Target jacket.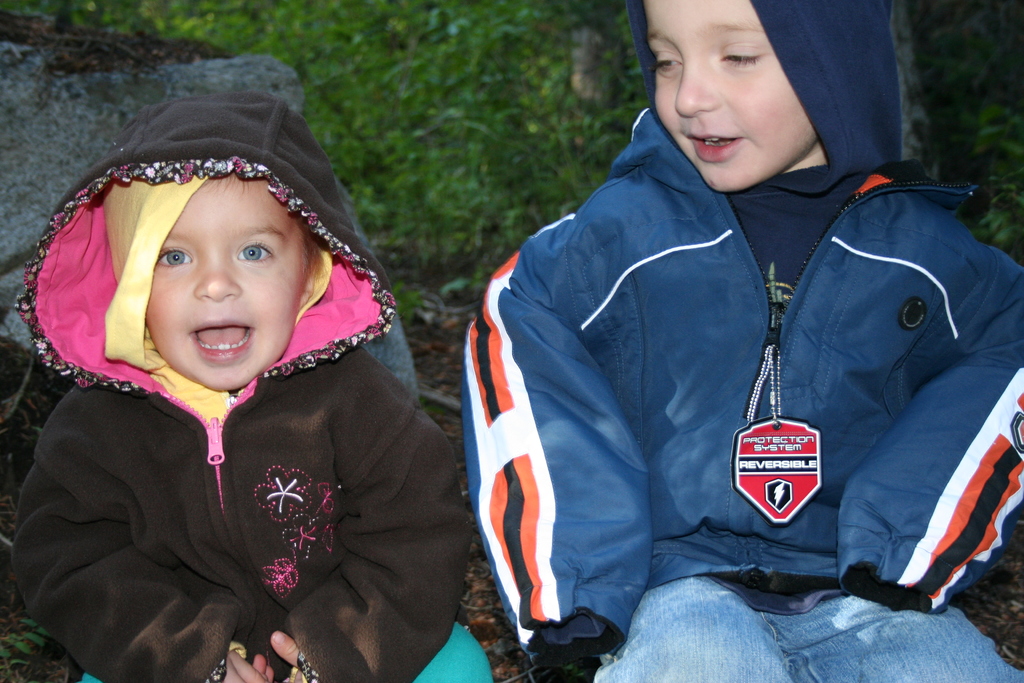
Target region: locate(10, 89, 465, 682).
